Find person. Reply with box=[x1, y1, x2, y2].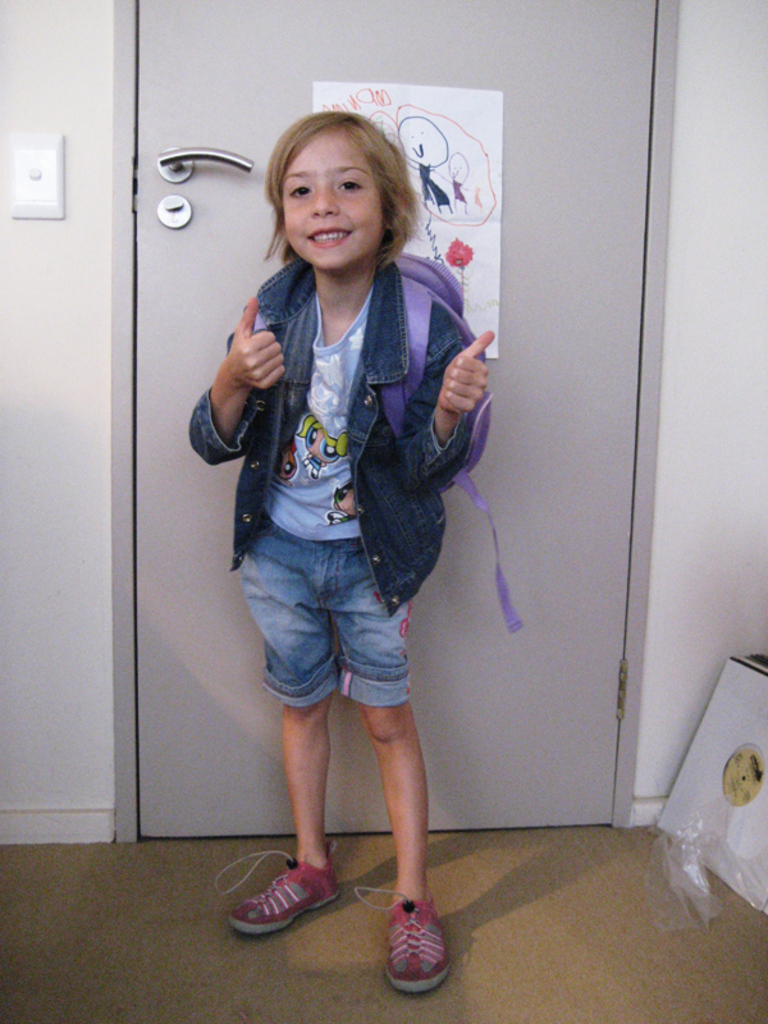
box=[205, 69, 506, 961].
